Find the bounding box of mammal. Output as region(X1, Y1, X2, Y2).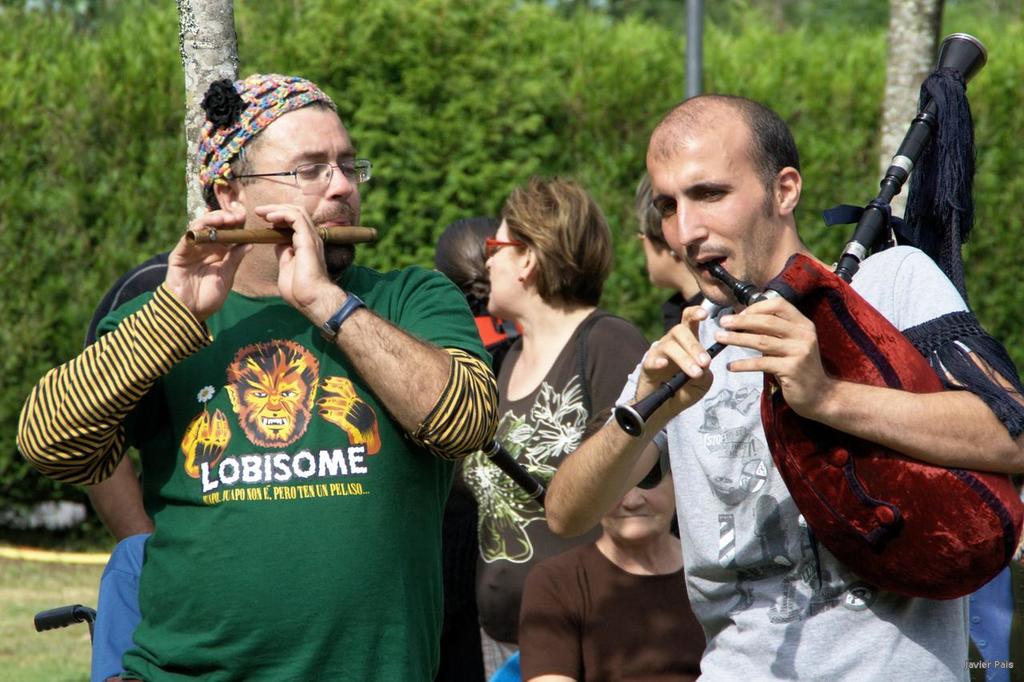
region(64, 106, 528, 681).
